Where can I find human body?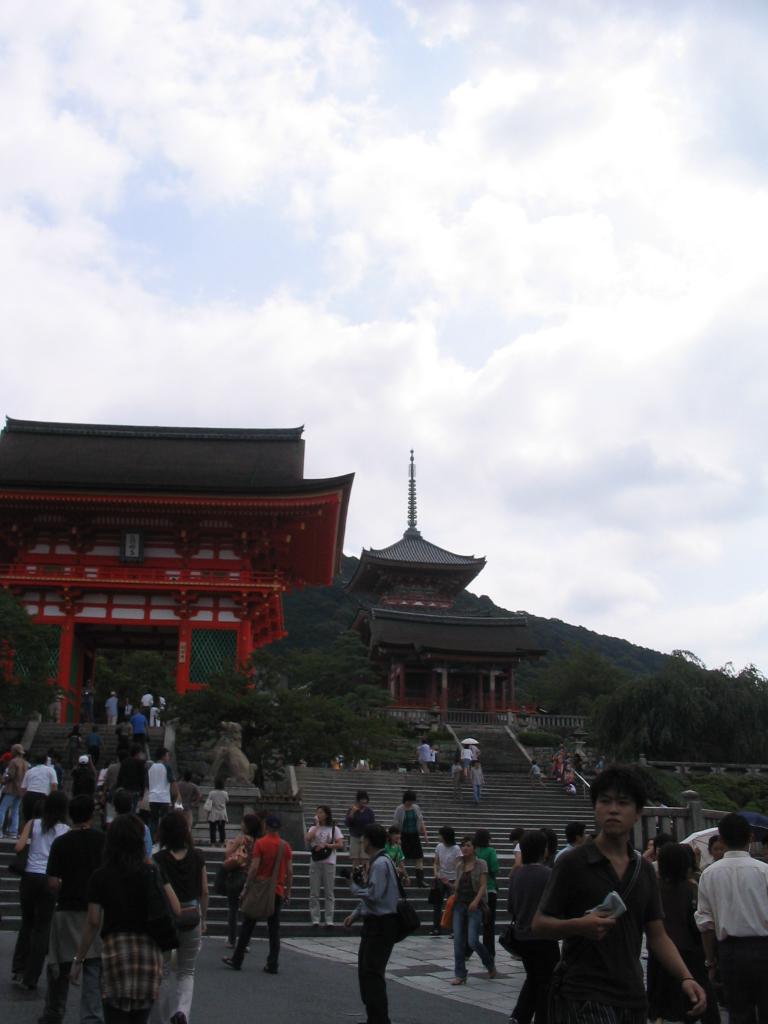
You can find it at {"left": 429, "top": 747, "right": 438, "bottom": 771}.
